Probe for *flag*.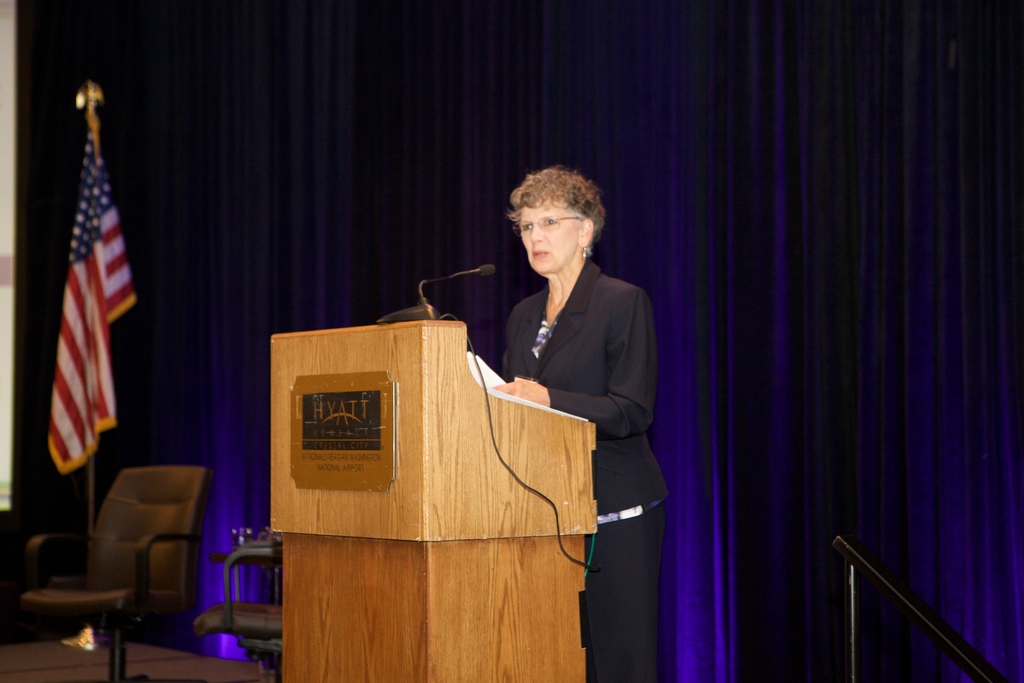
Probe result: l=28, t=113, r=132, b=498.
